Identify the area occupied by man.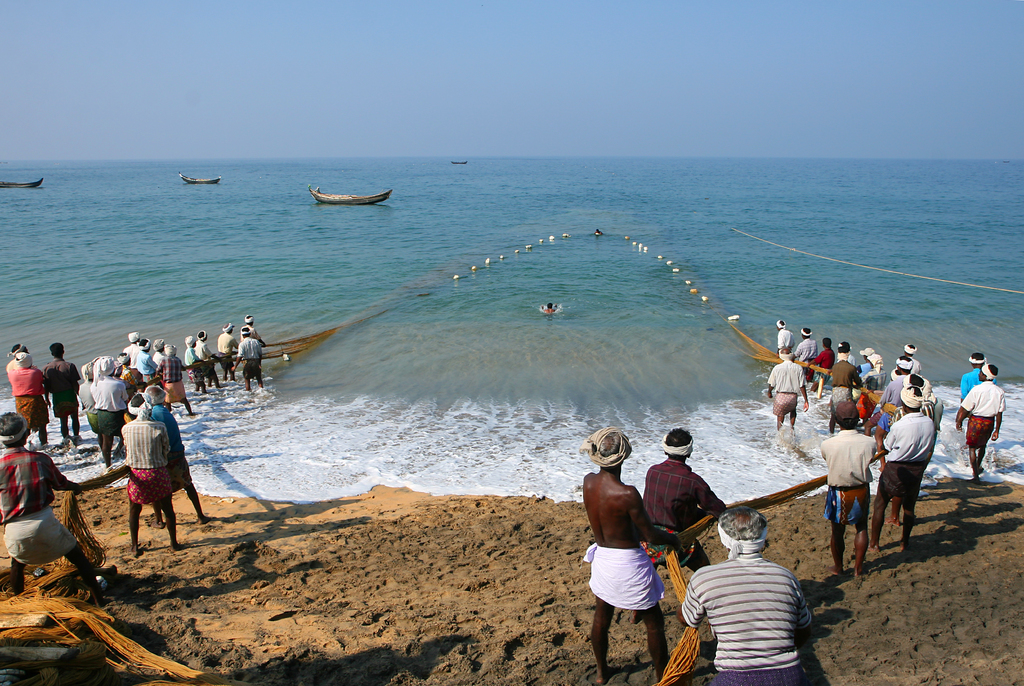
Area: (left=239, top=314, right=266, bottom=344).
